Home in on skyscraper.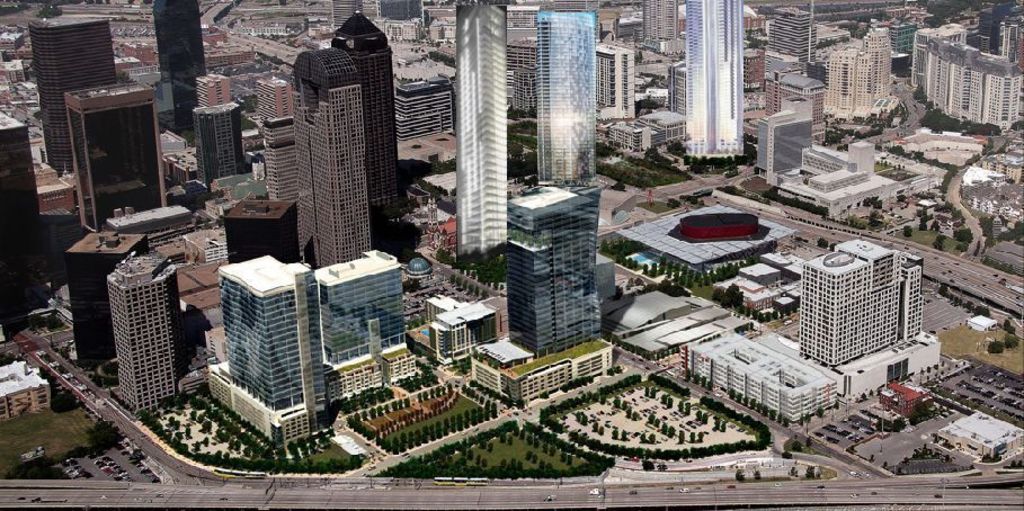
Homed in at [748, 89, 819, 185].
